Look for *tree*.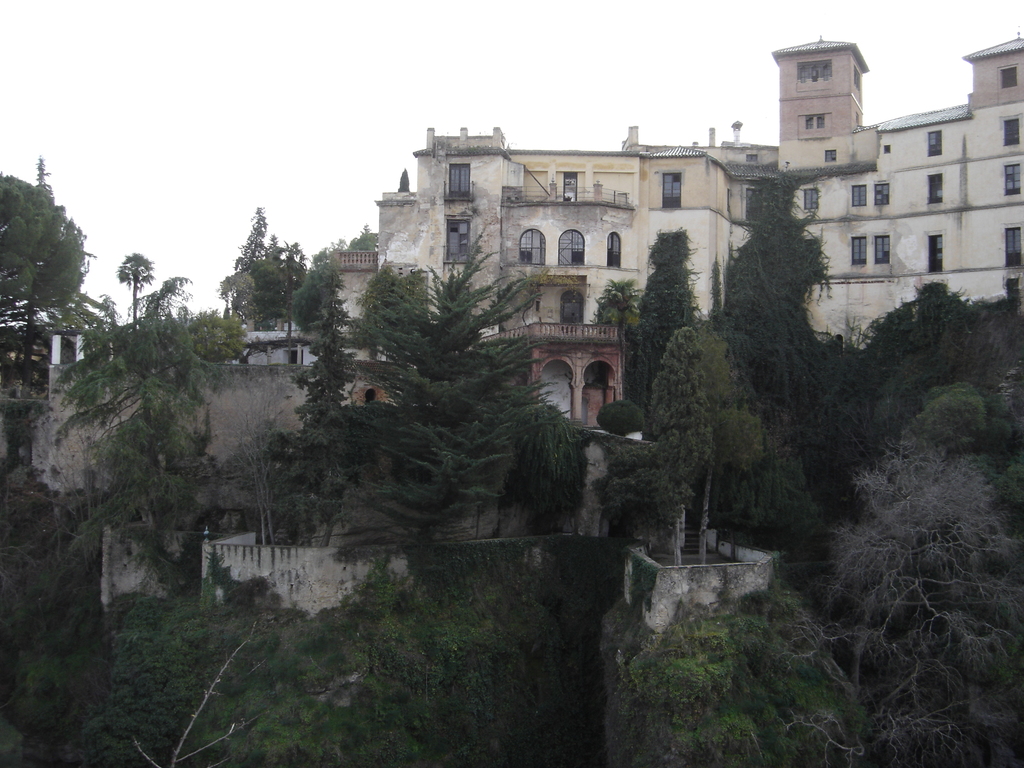
Found: detection(1, 358, 218, 664).
